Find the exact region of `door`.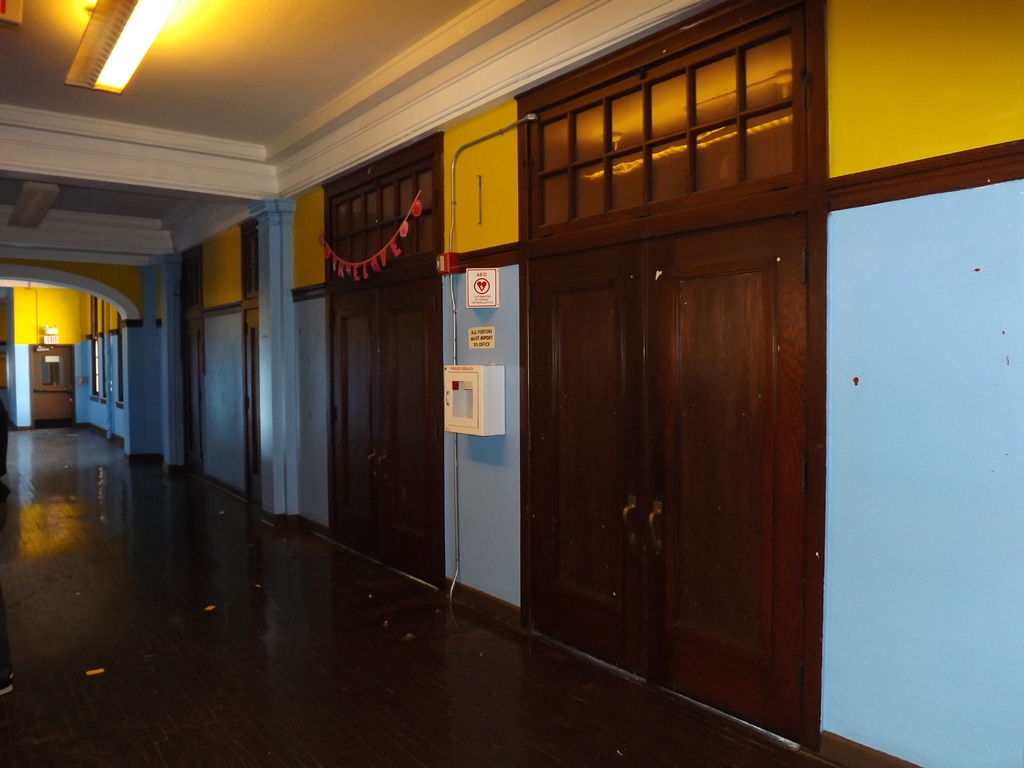
Exact region: bbox(327, 281, 444, 594).
